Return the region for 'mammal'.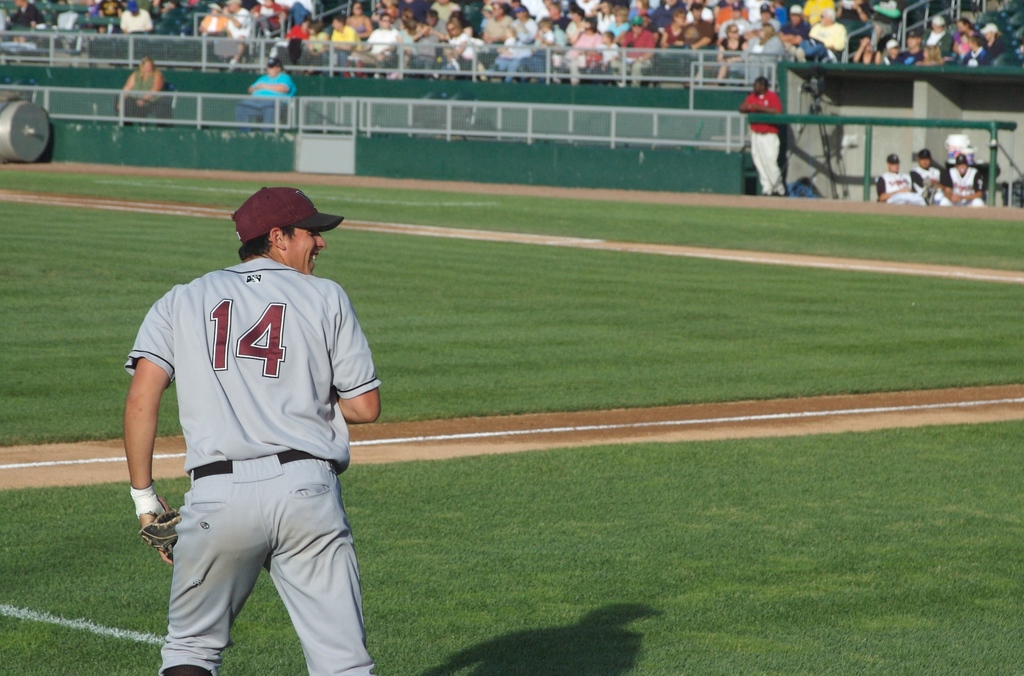
(235, 61, 289, 129).
